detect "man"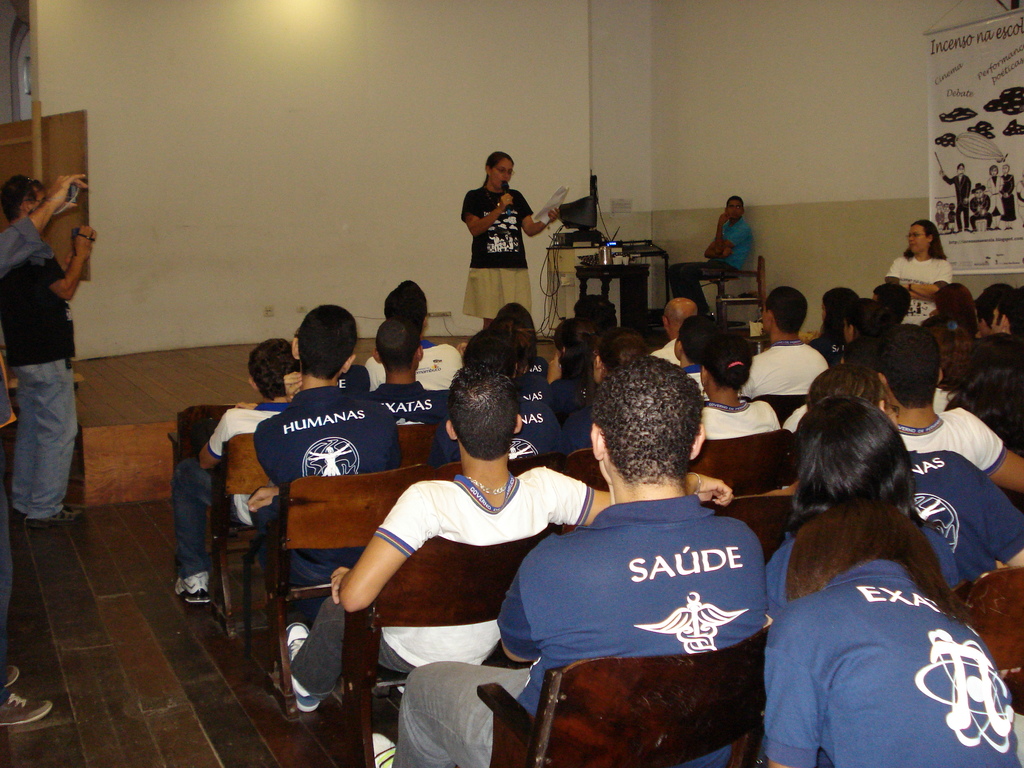
[365, 282, 465, 386]
